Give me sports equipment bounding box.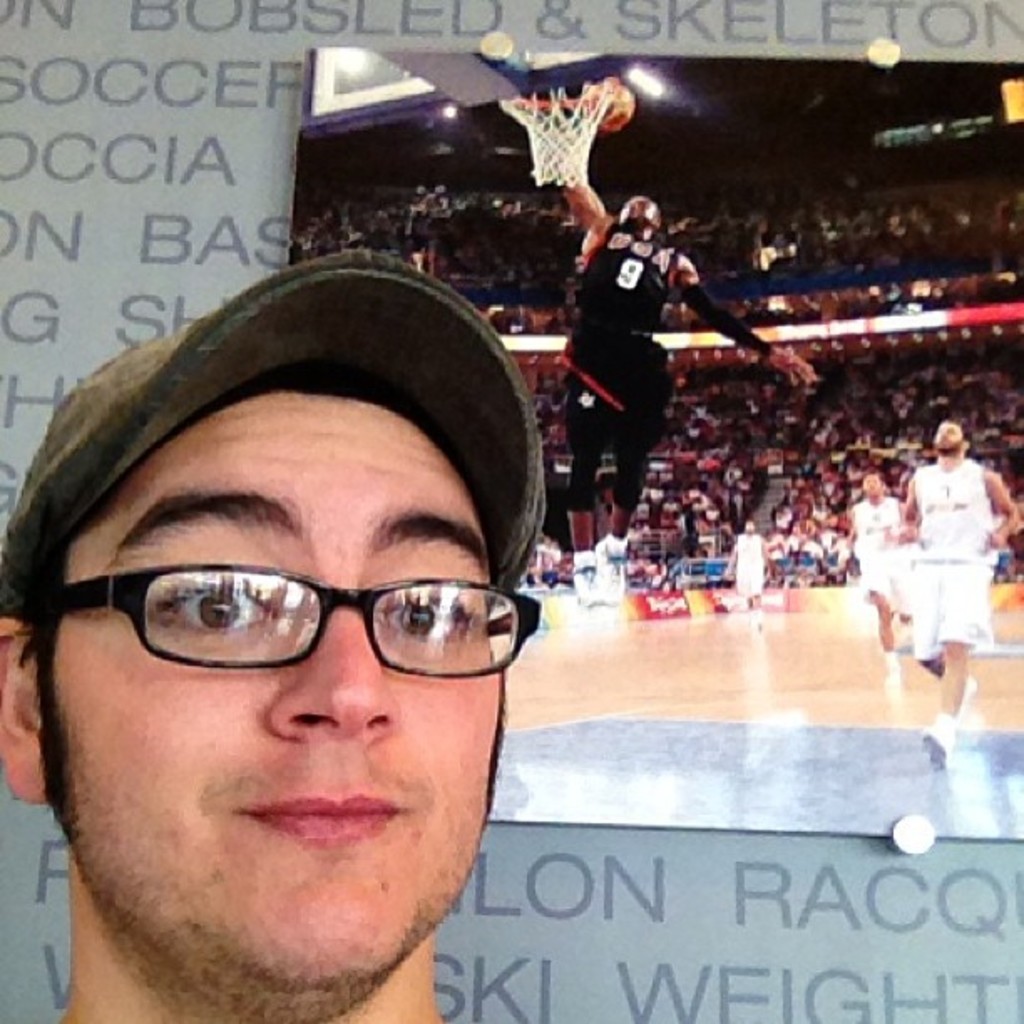
[x1=504, y1=97, x2=609, y2=191].
